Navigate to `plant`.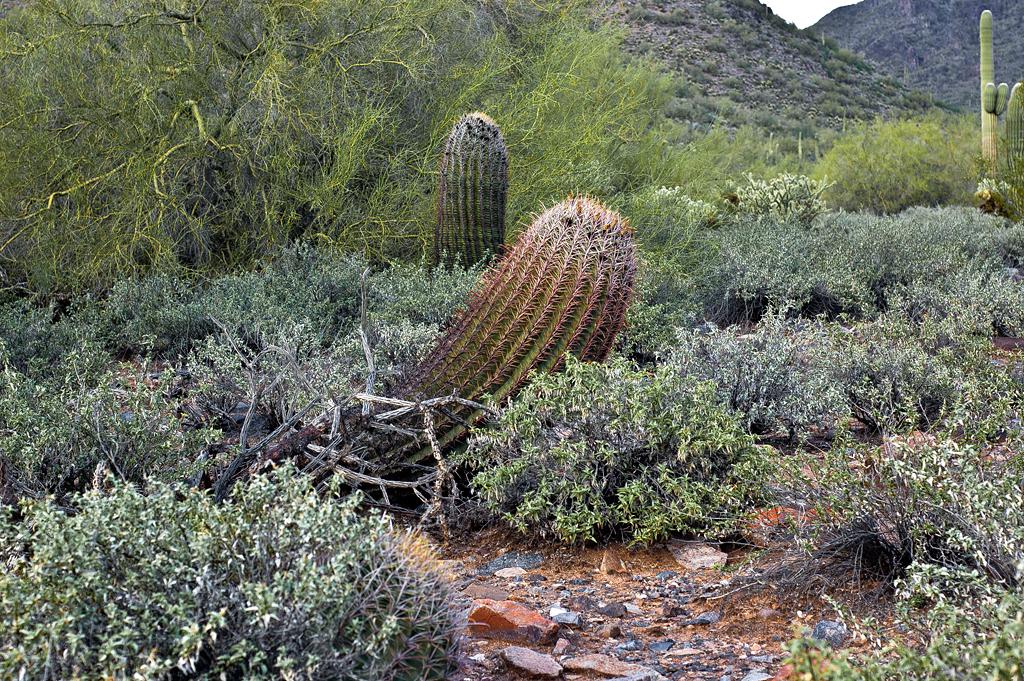
Navigation target: detection(780, 548, 1023, 680).
